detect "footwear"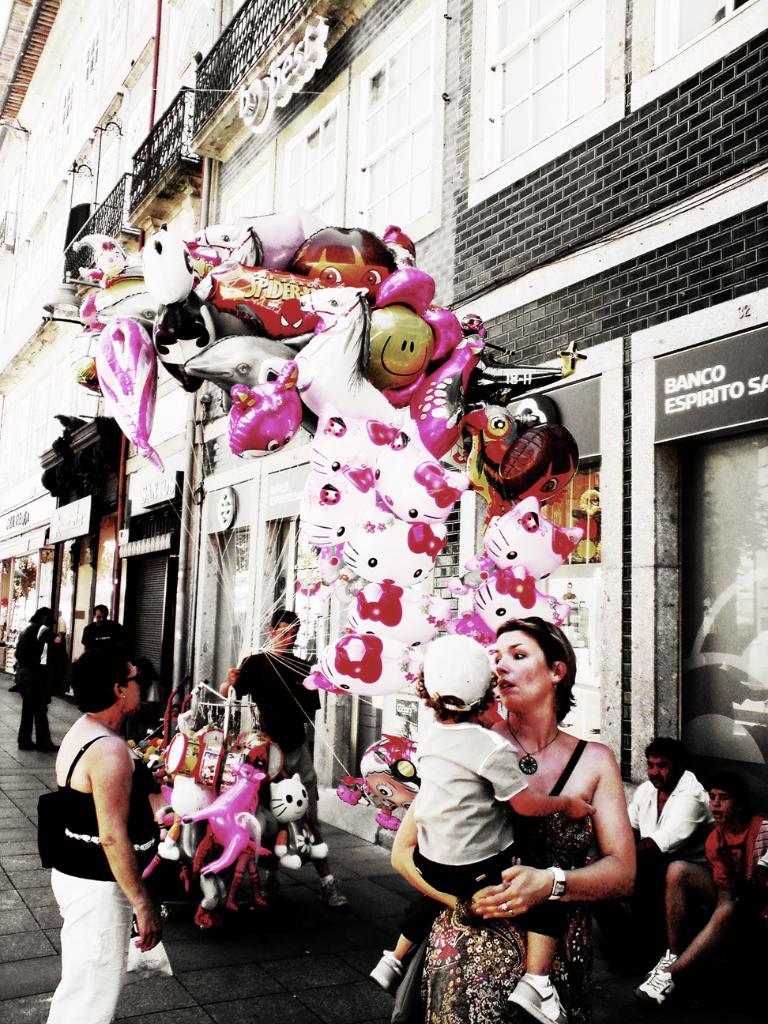
(634,945,690,1014)
